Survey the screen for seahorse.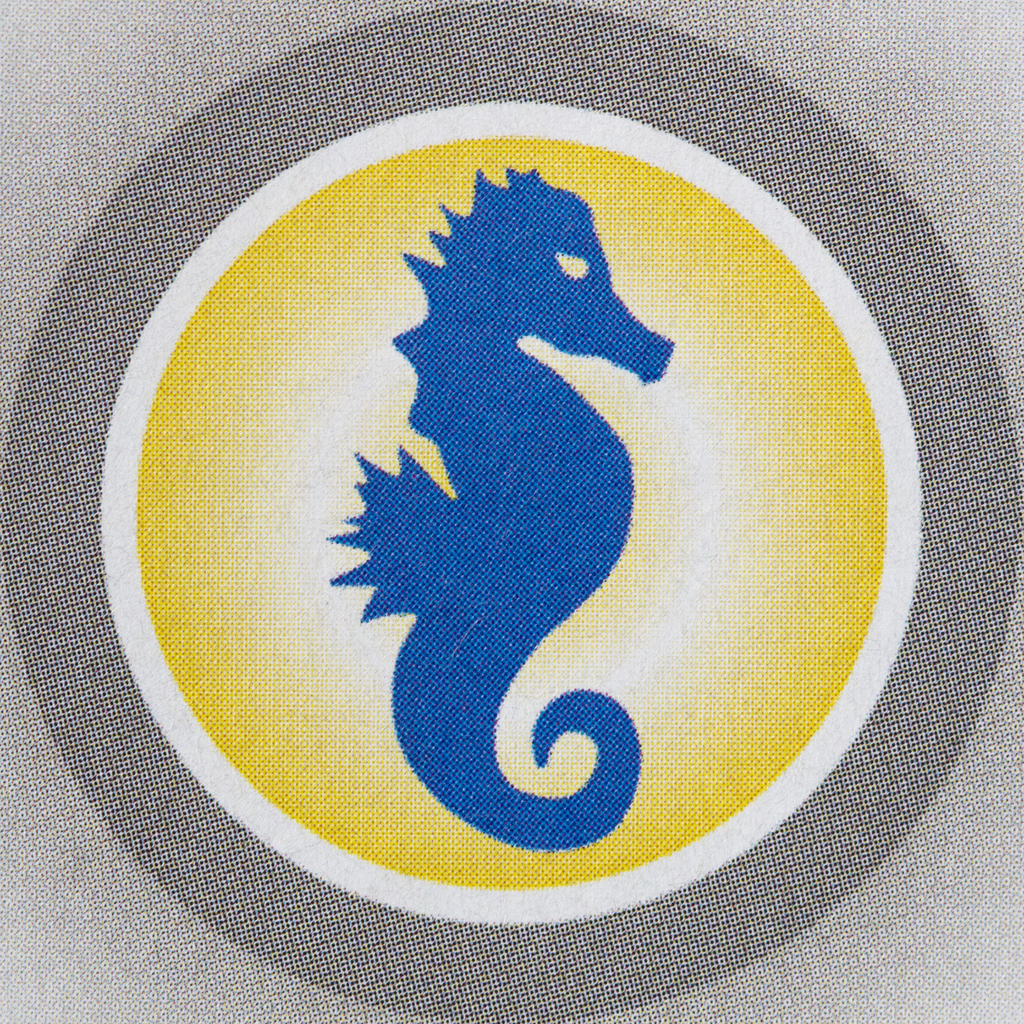
Survey found: rect(328, 157, 676, 852).
